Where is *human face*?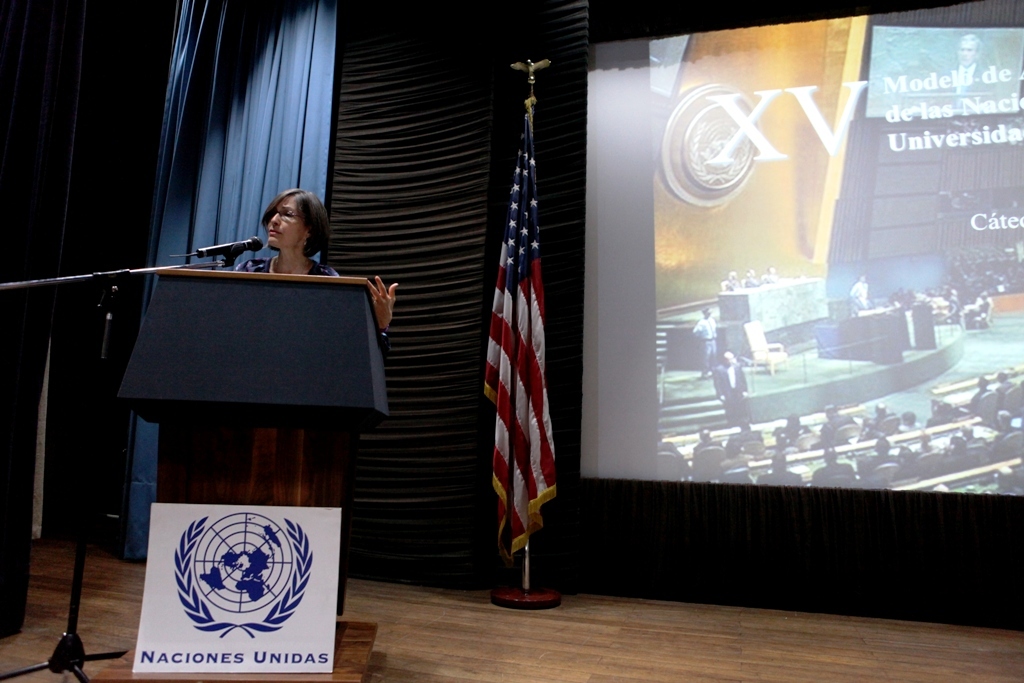
(267, 196, 304, 245).
